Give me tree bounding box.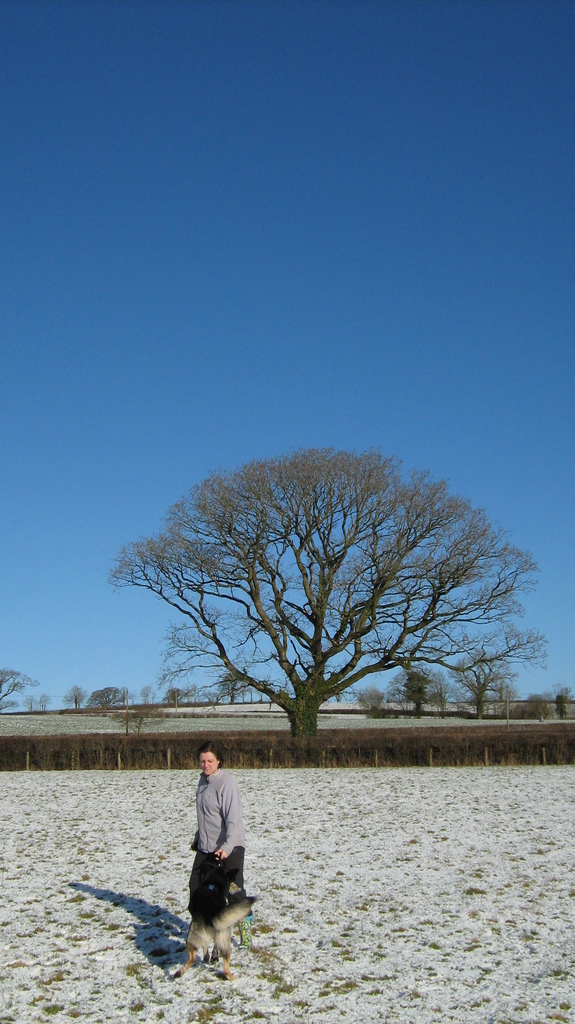
{"x1": 0, "y1": 671, "x2": 39, "y2": 721}.
